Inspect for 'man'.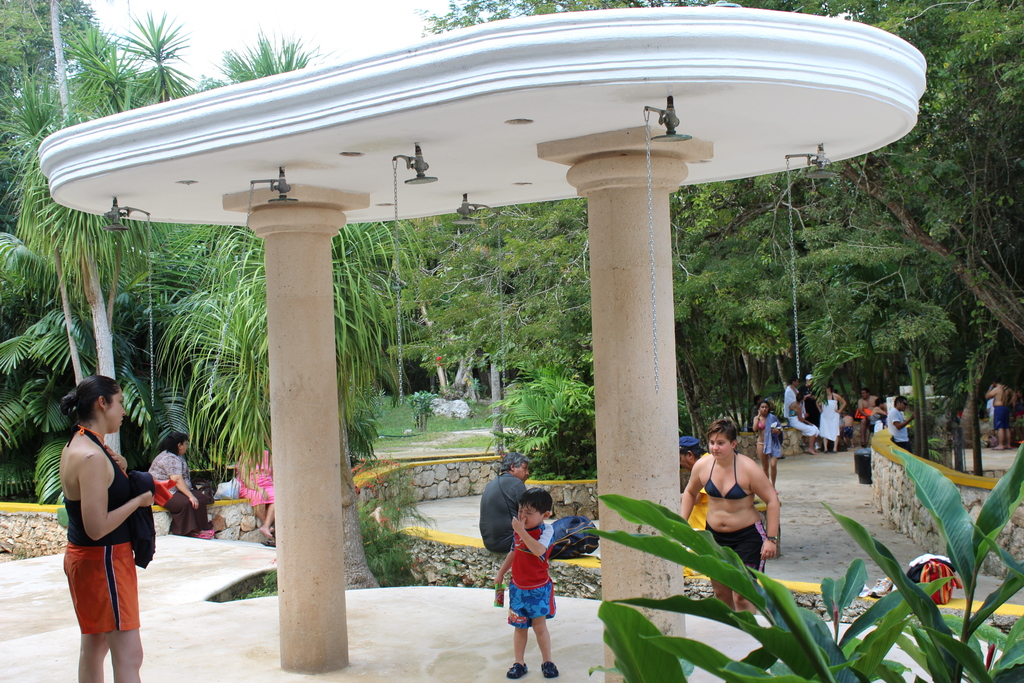
Inspection: bbox=[885, 394, 917, 454].
